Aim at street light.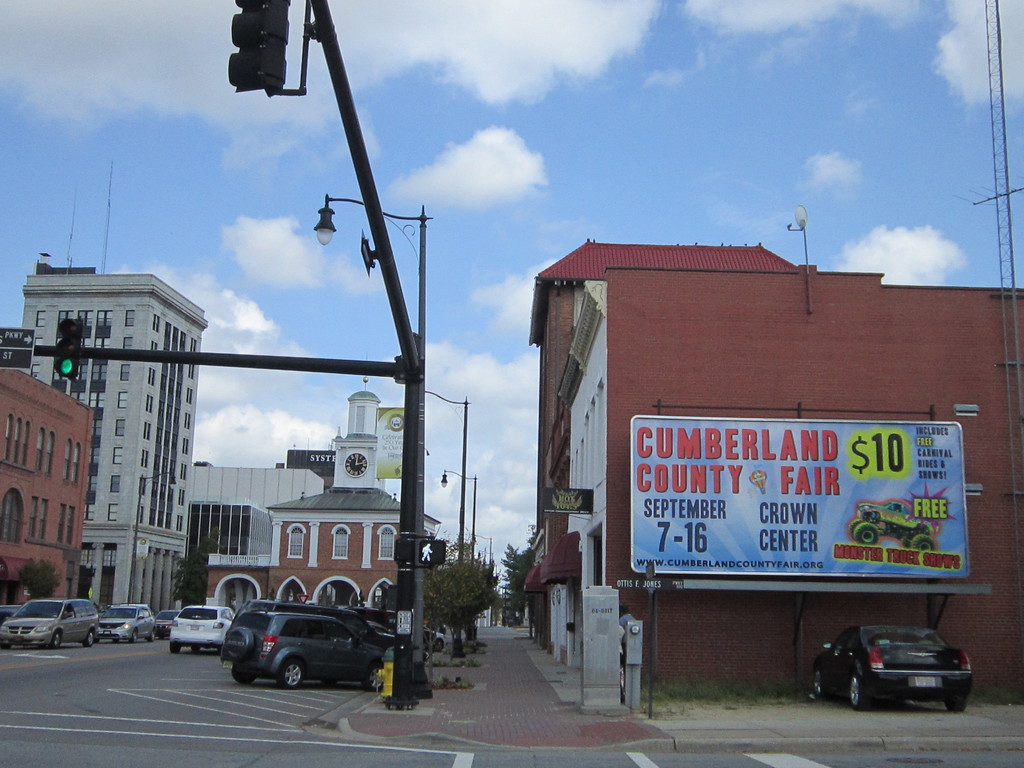
Aimed at 433:470:481:561.
